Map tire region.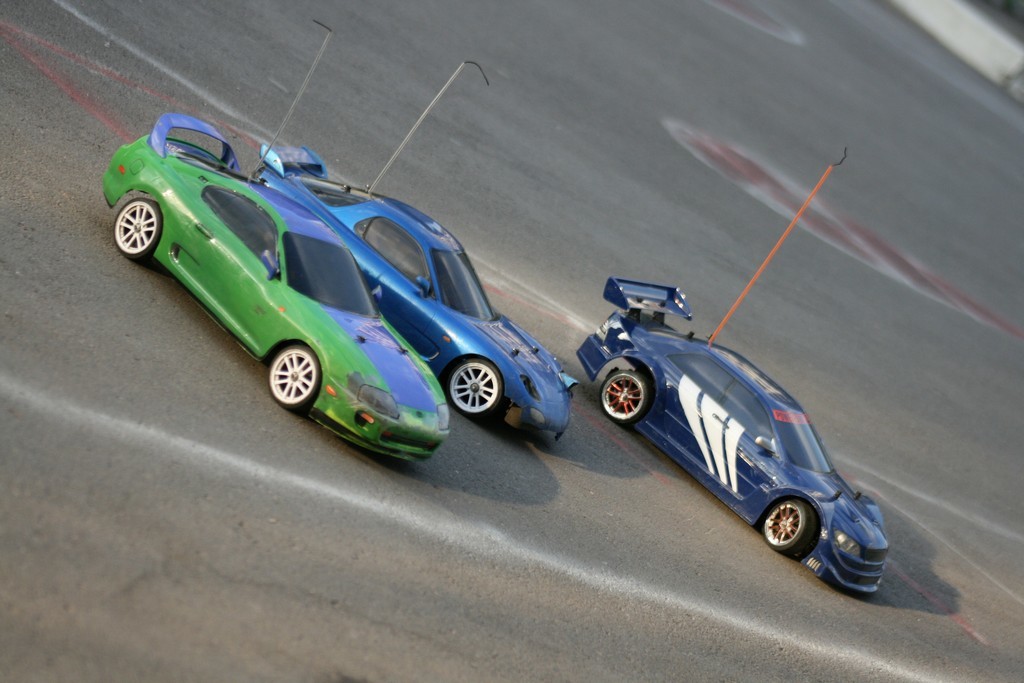
Mapped to BBox(114, 199, 162, 257).
